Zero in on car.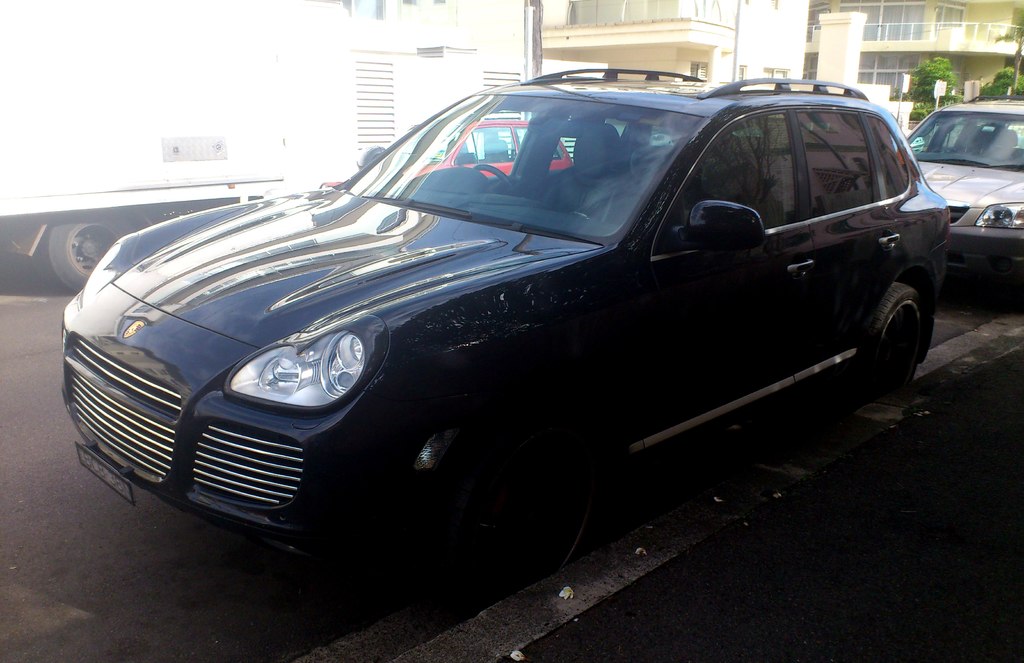
Zeroed in: select_region(890, 97, 1023, 282).
